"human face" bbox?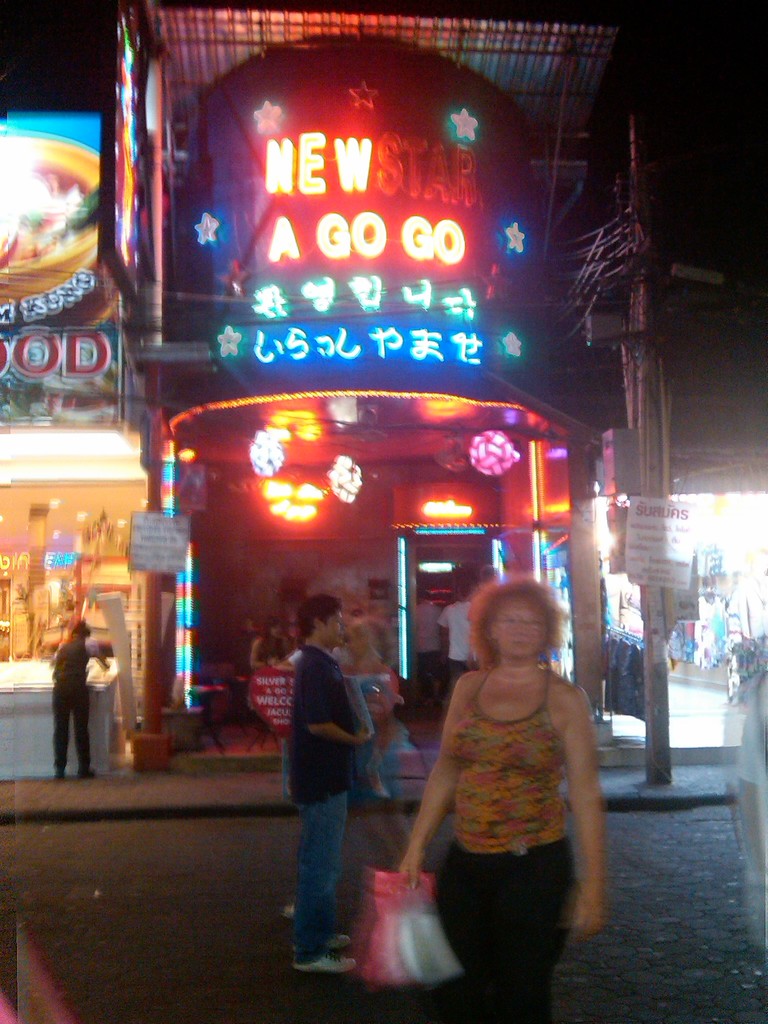
(500, 600, 541, 664)
